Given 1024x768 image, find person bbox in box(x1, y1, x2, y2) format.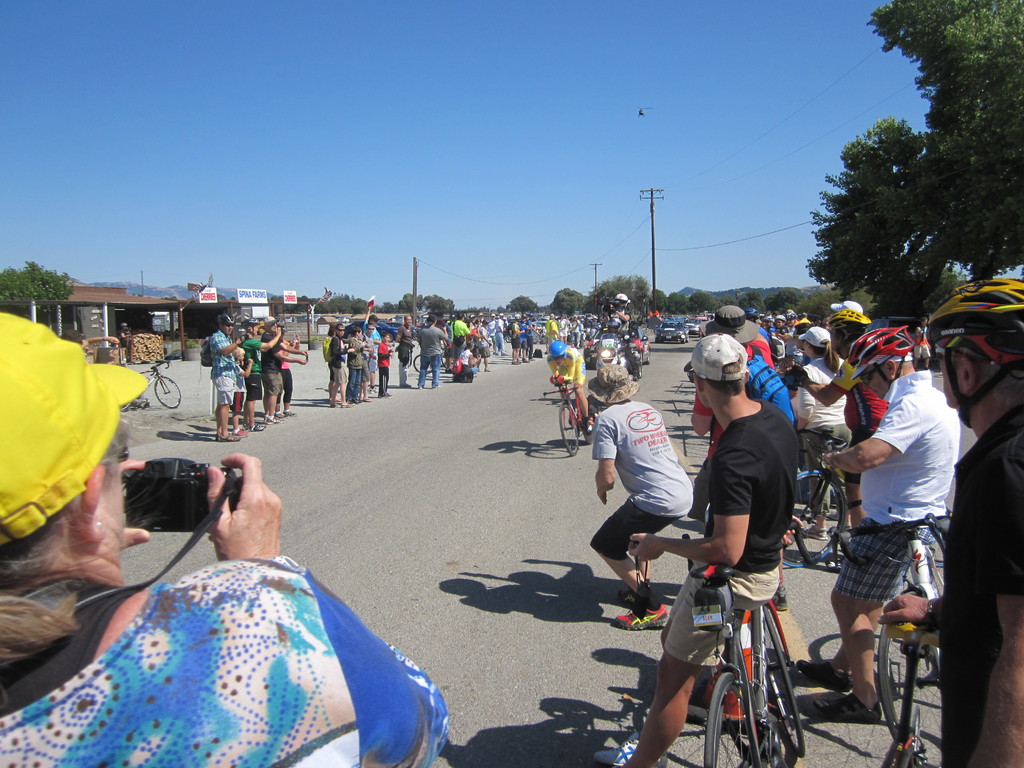
box(510, 312, 524, 363).
